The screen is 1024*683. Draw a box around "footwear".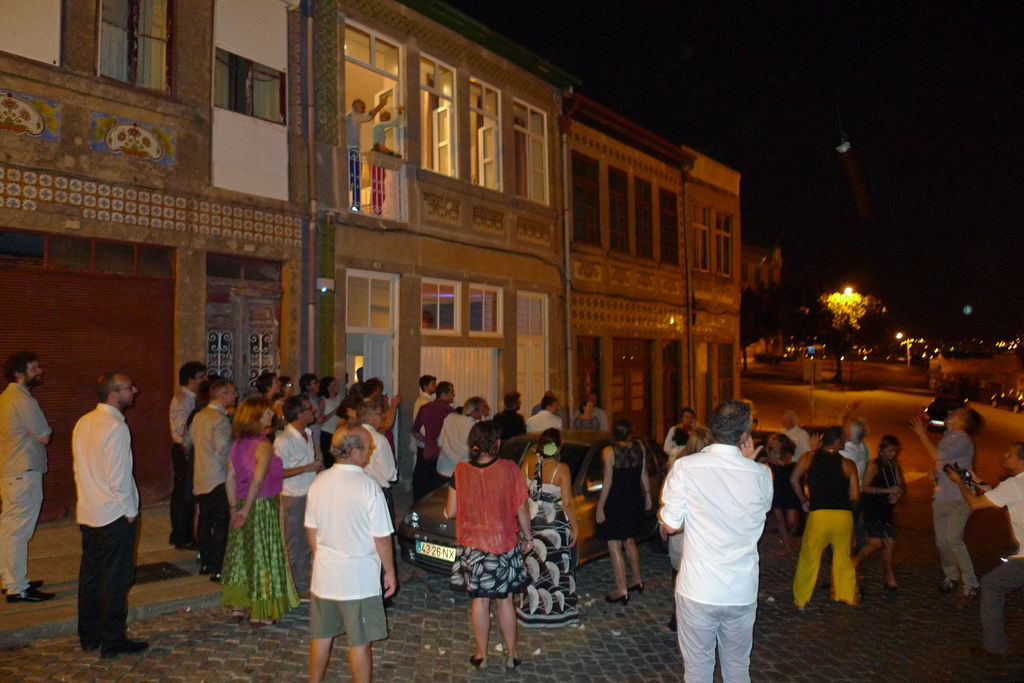
box(202, 561, 215, 572).
